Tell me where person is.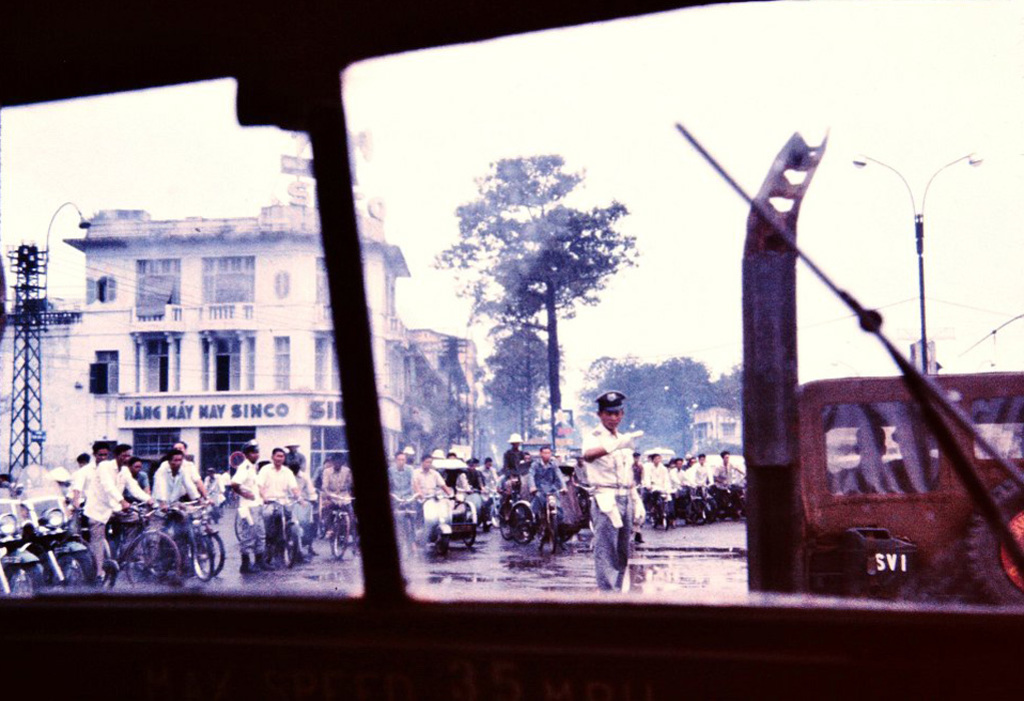
person is at box(633, 450, 641, 490).
